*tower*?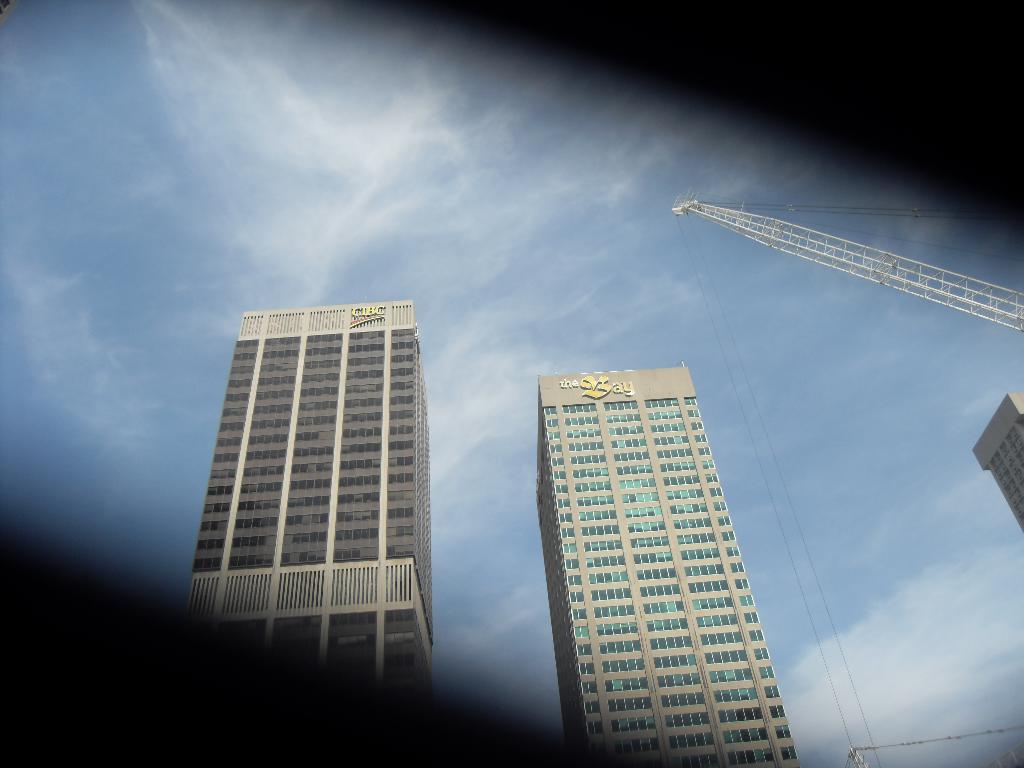
locate(187, 270, 452, 678)
